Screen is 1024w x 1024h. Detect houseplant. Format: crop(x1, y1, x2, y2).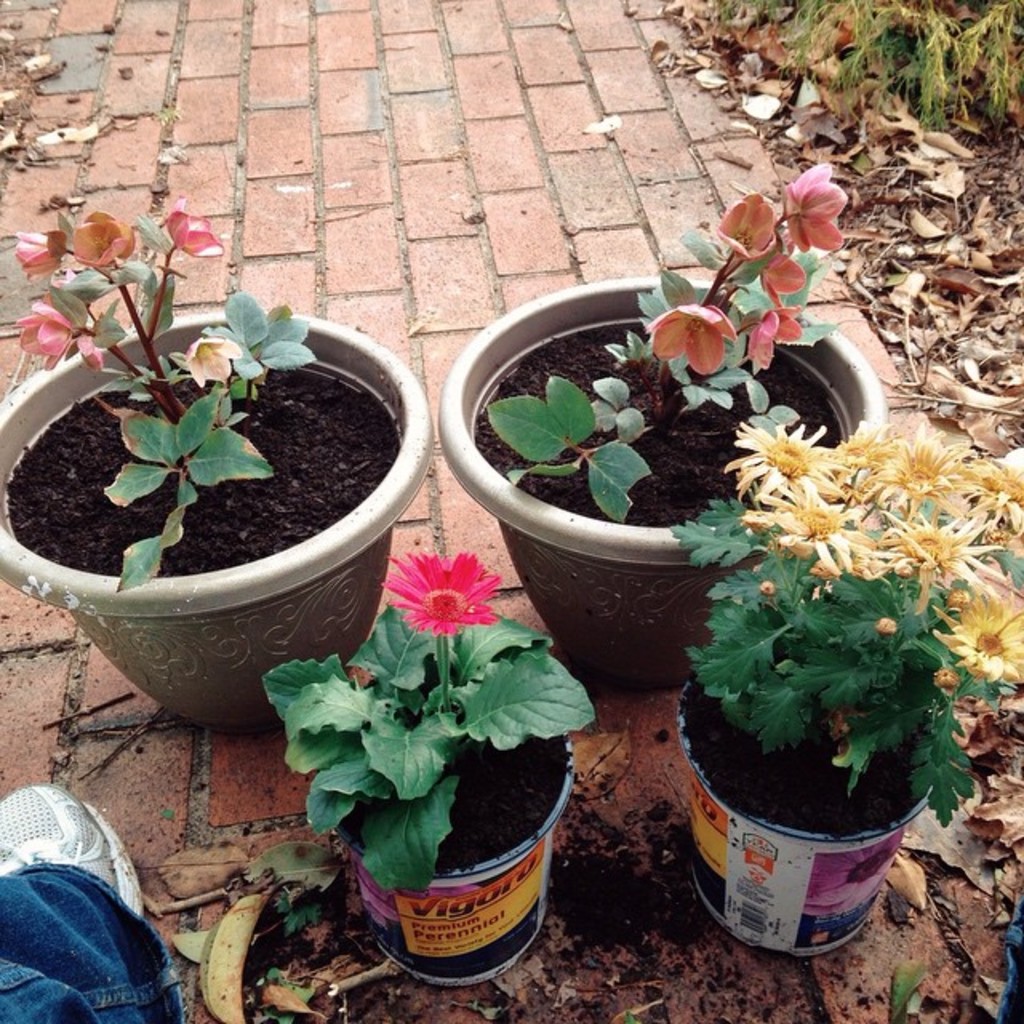
crop(261, 536, 602, 978).
